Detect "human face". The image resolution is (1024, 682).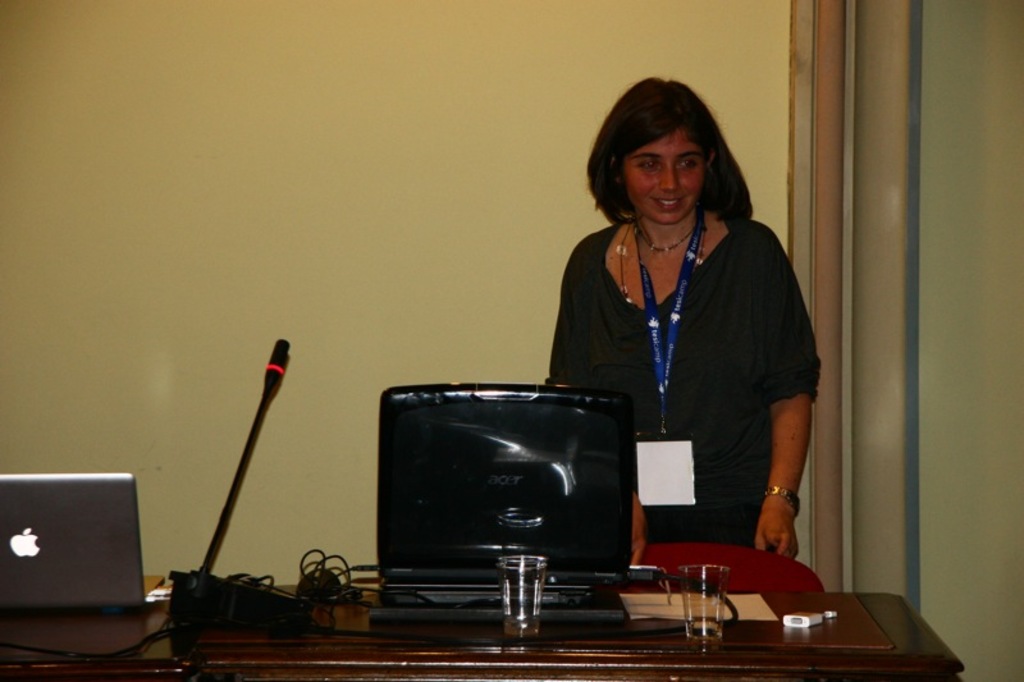
pyautogui.locateOnScreen(627, 134, 704, 225).
